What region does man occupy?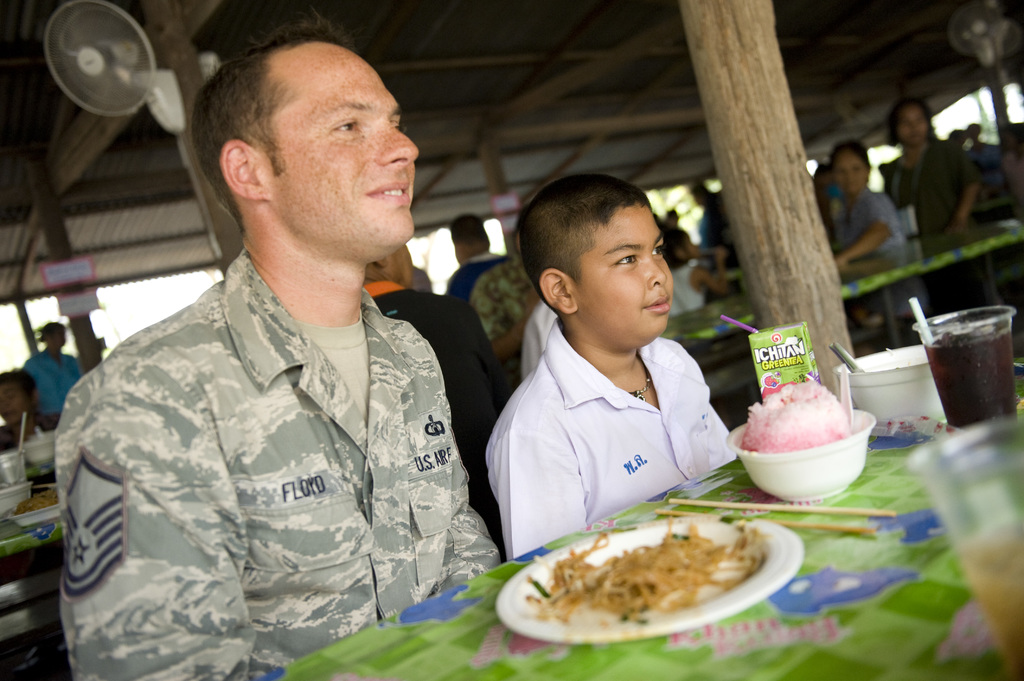
rect(42, 20, 525, 669).
